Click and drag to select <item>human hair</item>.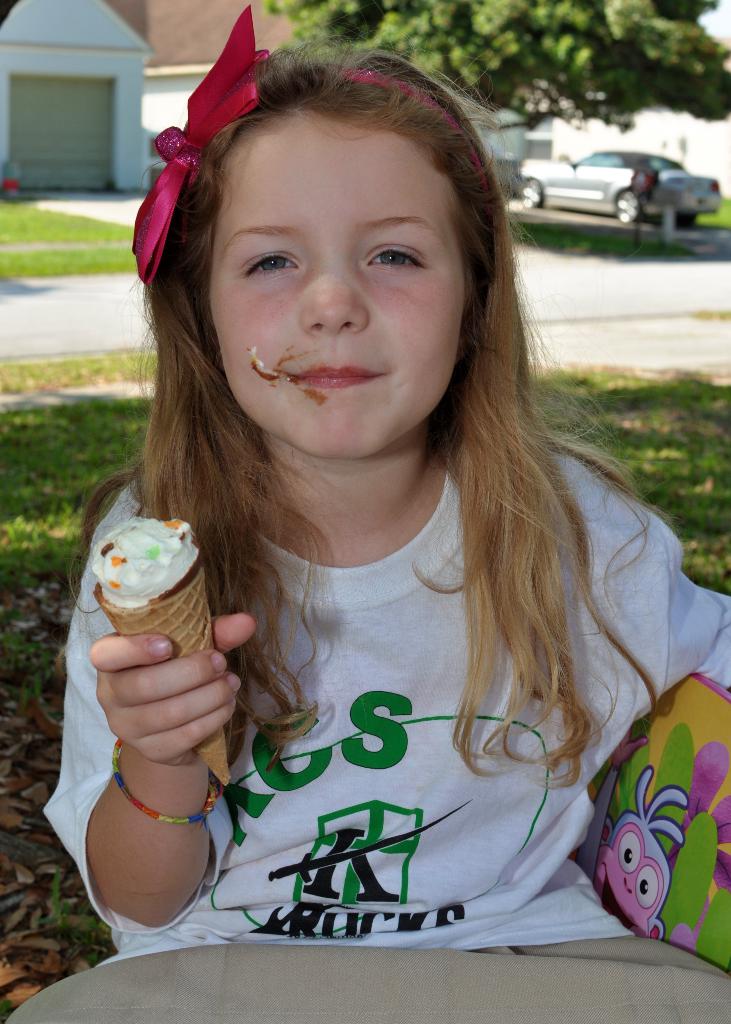
Selection: pyautogui.locateOnScreen(141, 74, 629, 824).
